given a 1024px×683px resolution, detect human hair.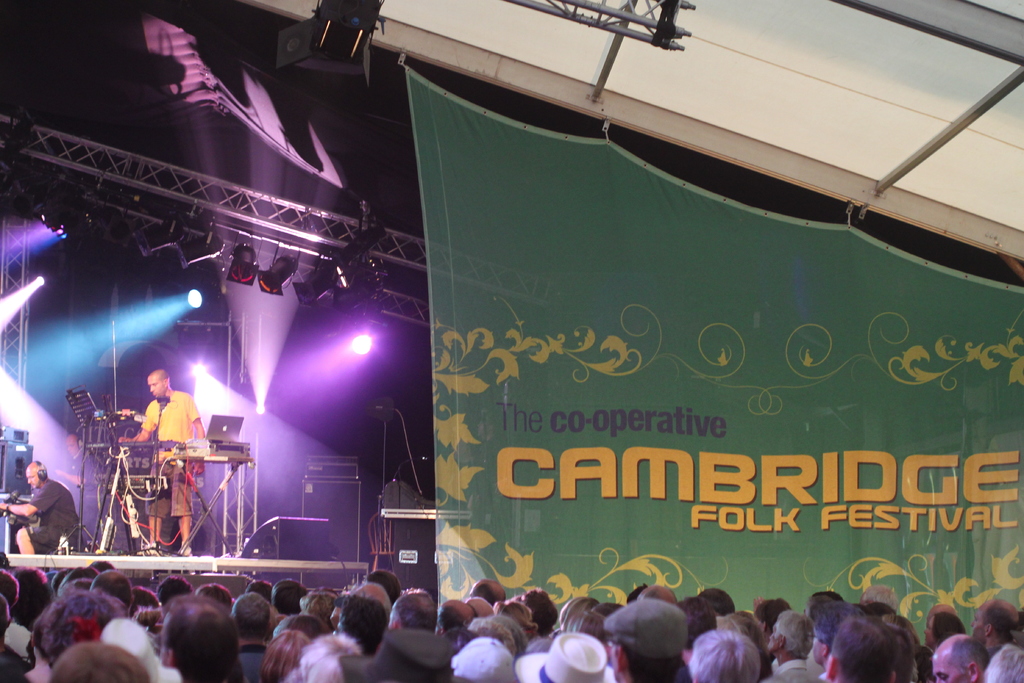
box=[830, 613, 897, 682].
